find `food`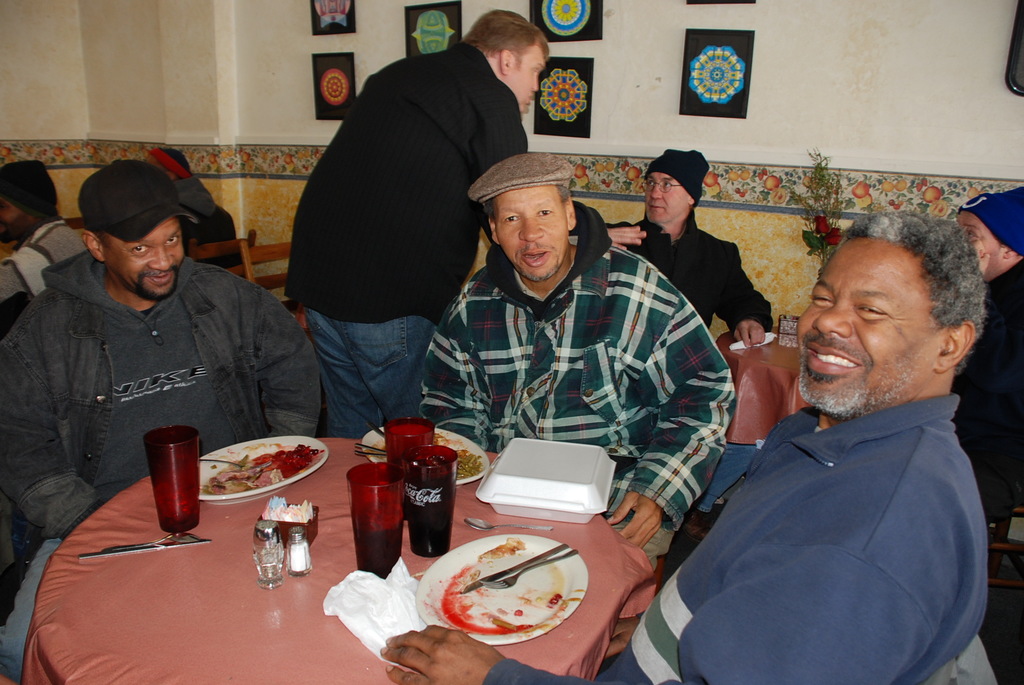
x1=476, y1=535, x2=526, y2=560
